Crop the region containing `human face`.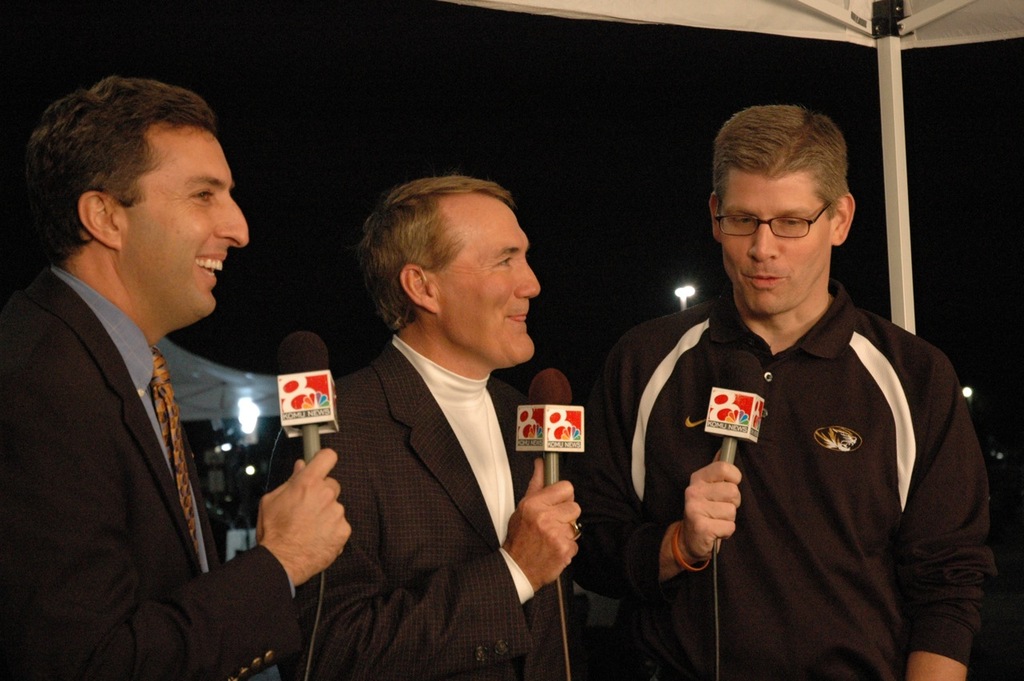
Crop region: [432,200,541,361].
